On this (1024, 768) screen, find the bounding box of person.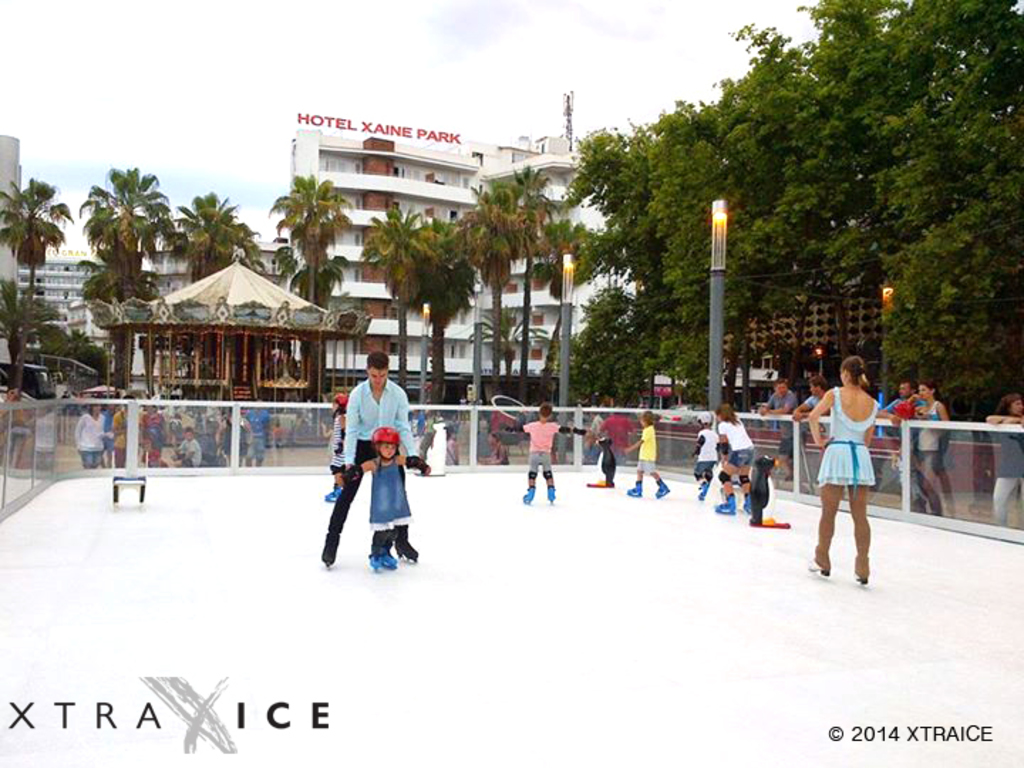
Bounding box: 878 377 919 506.
